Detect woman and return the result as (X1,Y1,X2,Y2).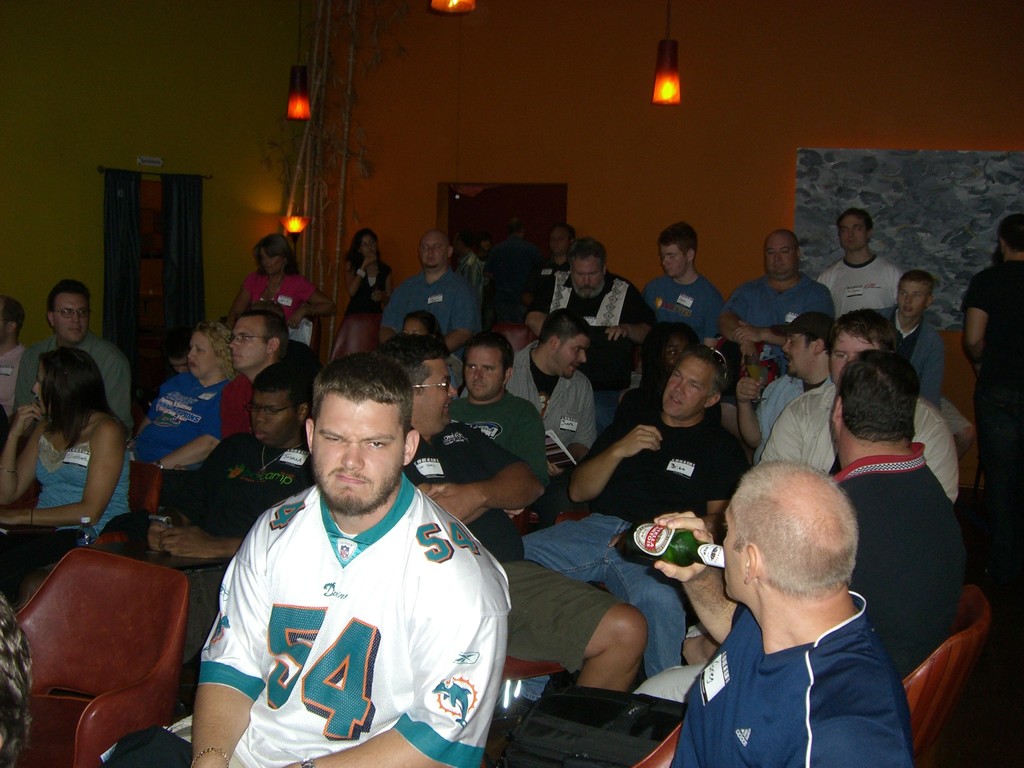
(329,226,396,365).
